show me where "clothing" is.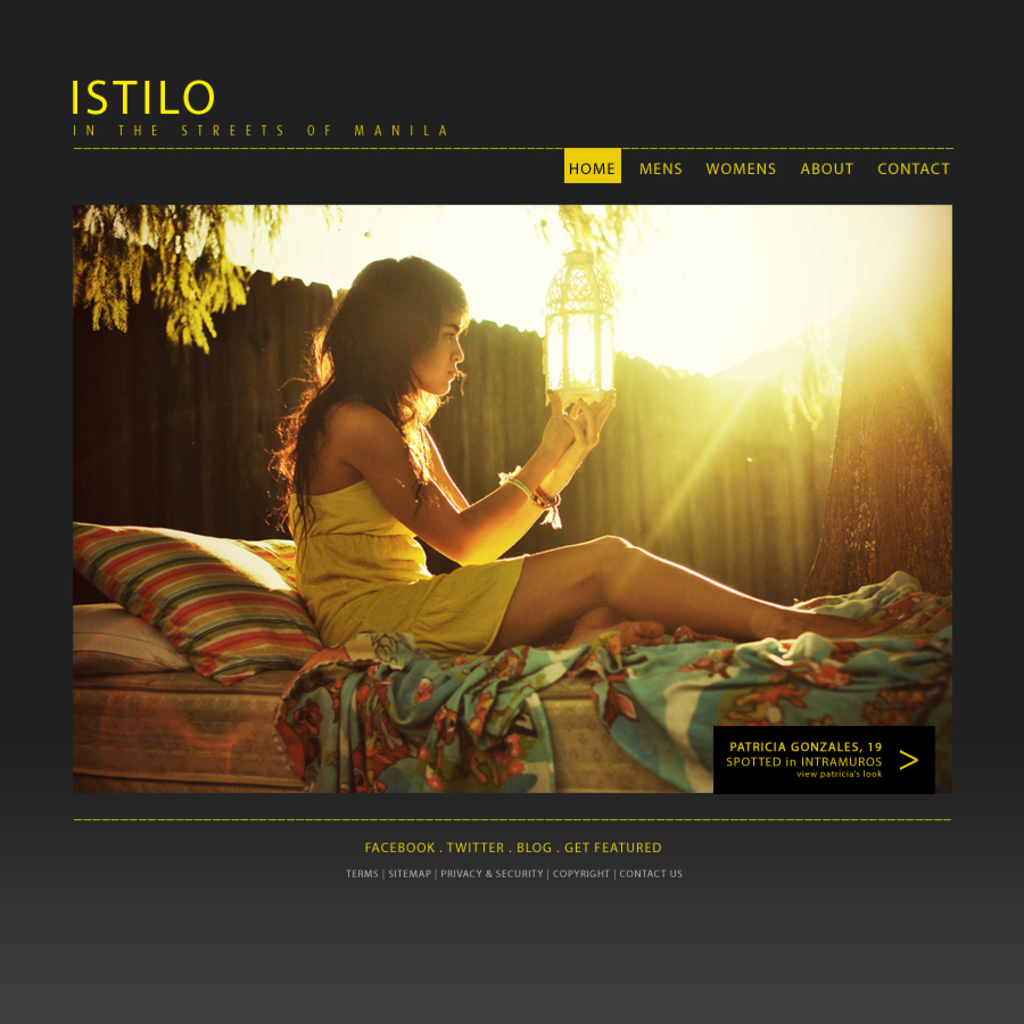
"clothing" is at 289:457:529:655.
